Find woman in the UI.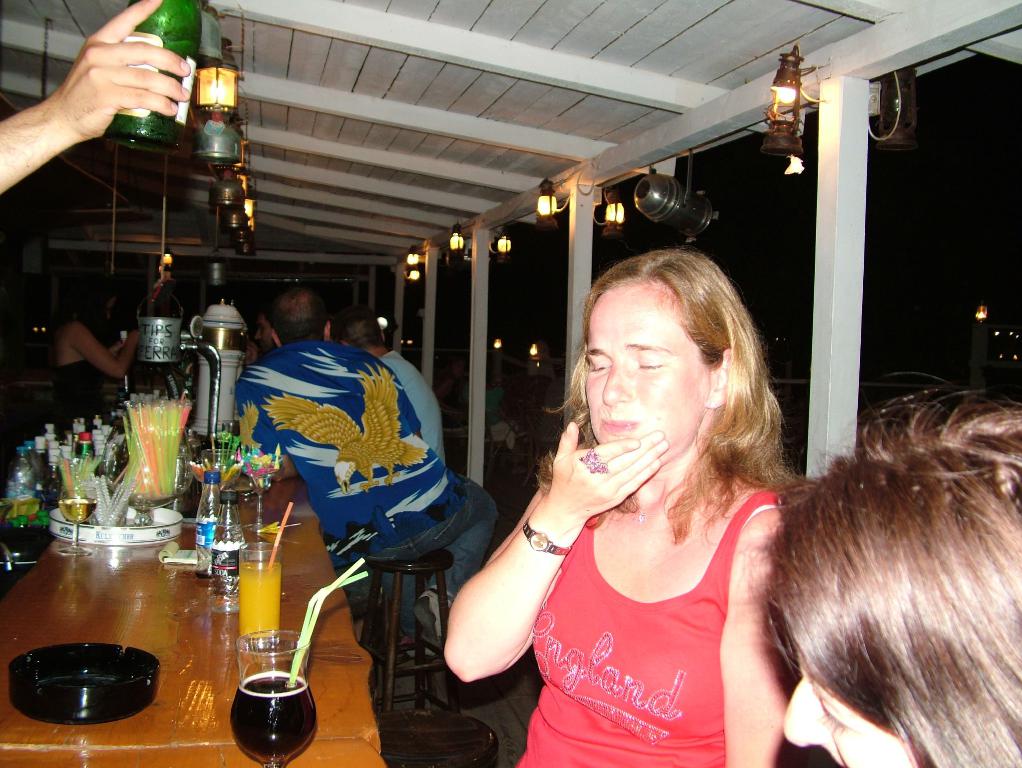
UI element at left=54, top=275, right=144, bottom=429.
